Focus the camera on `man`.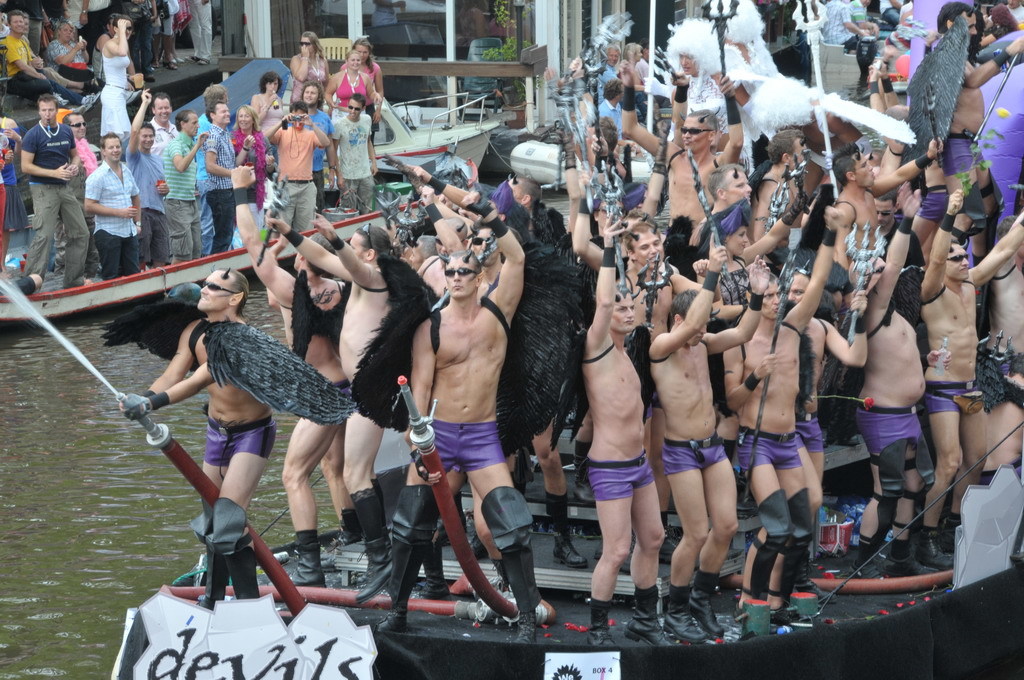
Focus region: Rect(267, 103, 320, 243).
